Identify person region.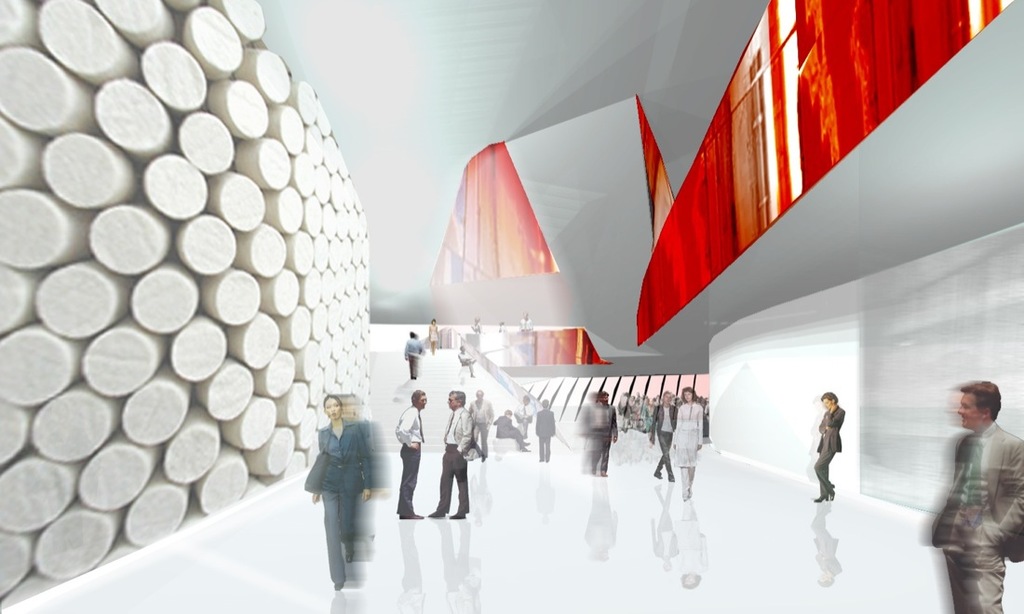
Region: <region>401, 328, 425, 381</region>.
